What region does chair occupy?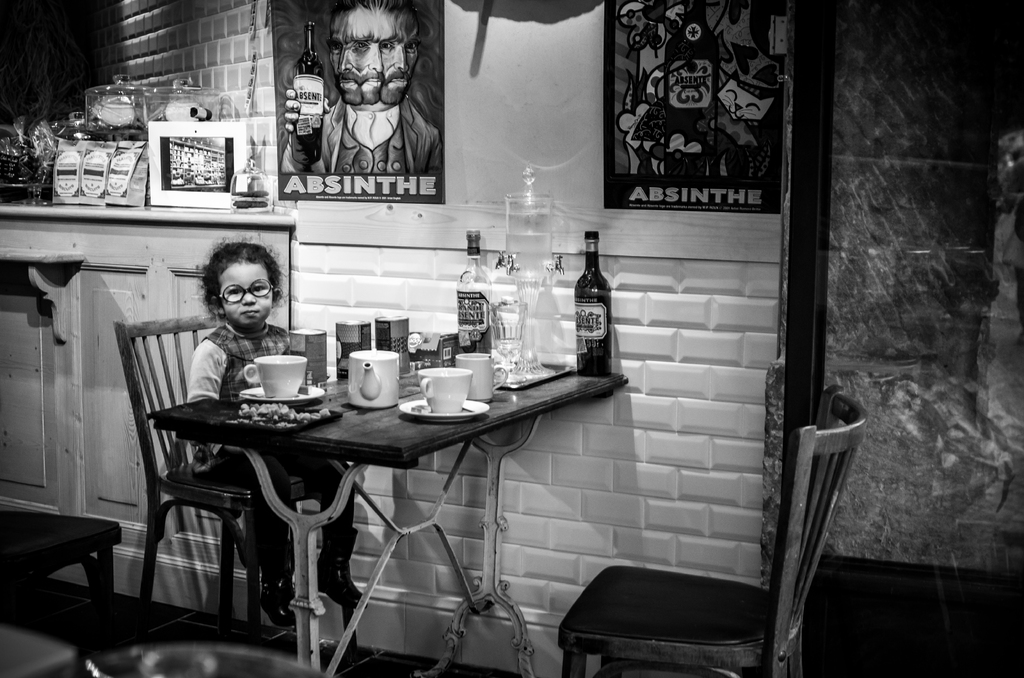
(543, 463, 856, 677).
